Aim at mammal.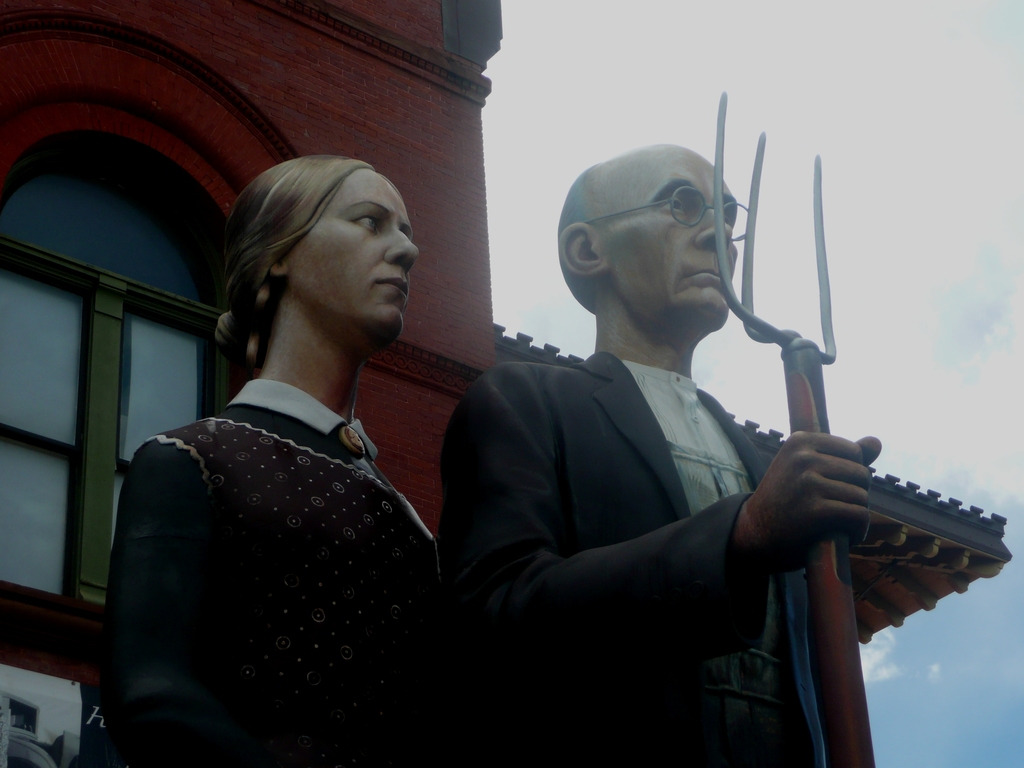
Aimed at [x1=433, y1=141, x2=880, y2=767].
